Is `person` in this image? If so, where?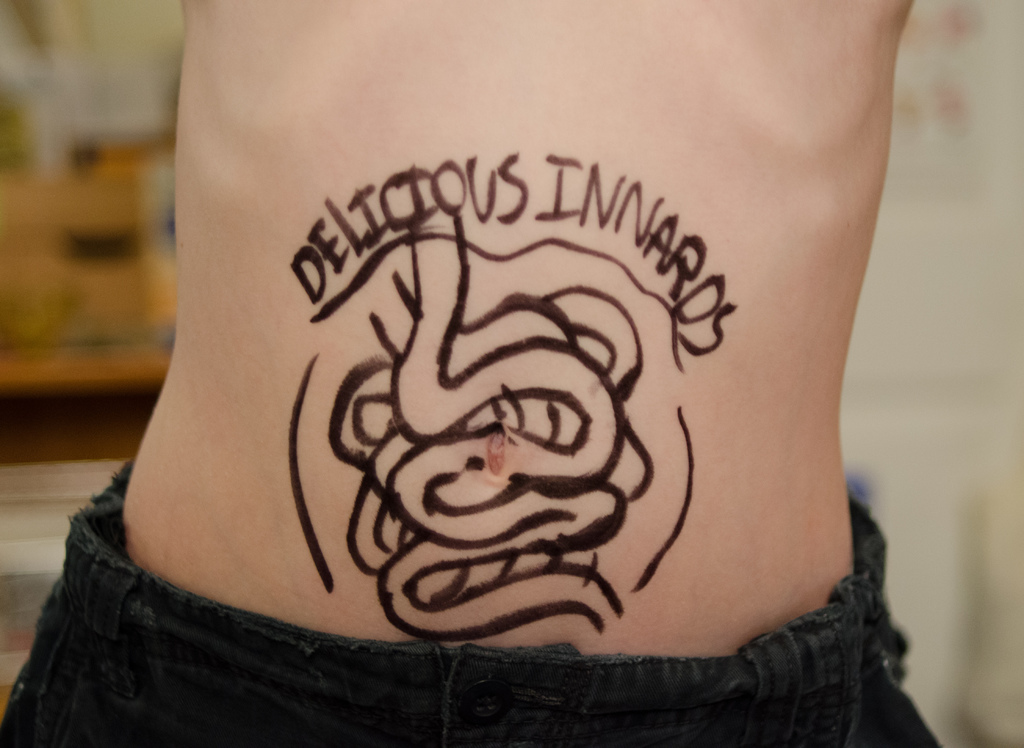
Yes, at 0, 0, 945, 747.
